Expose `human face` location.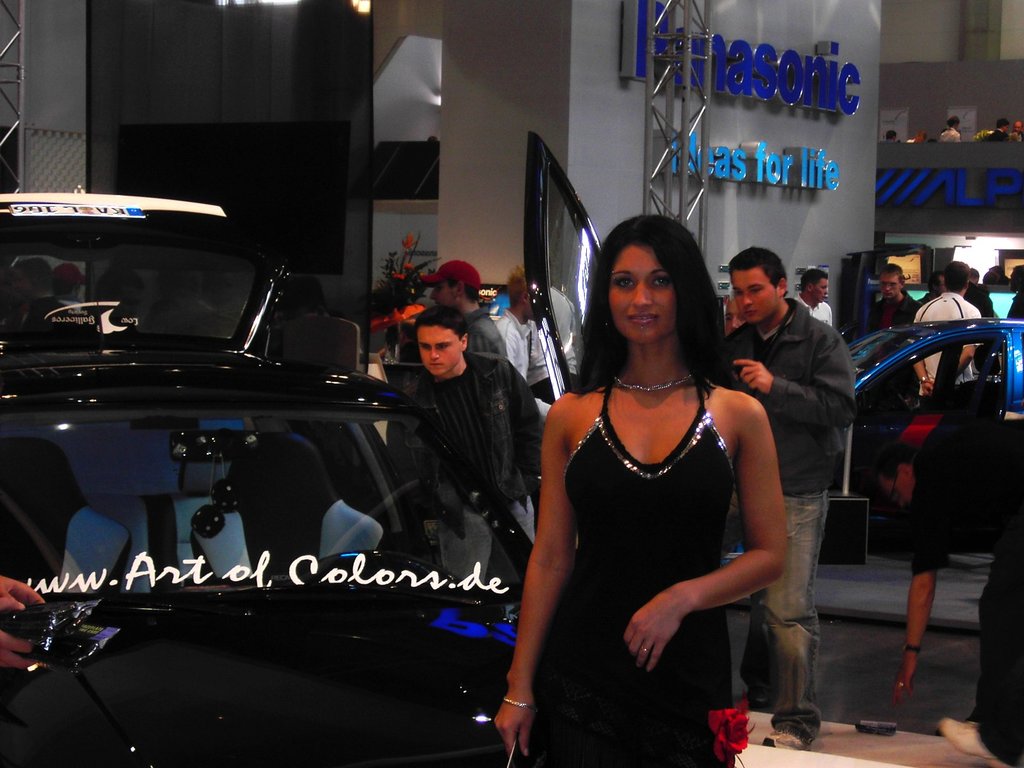
Exposed at bbox(812, 279, 828, 308).
